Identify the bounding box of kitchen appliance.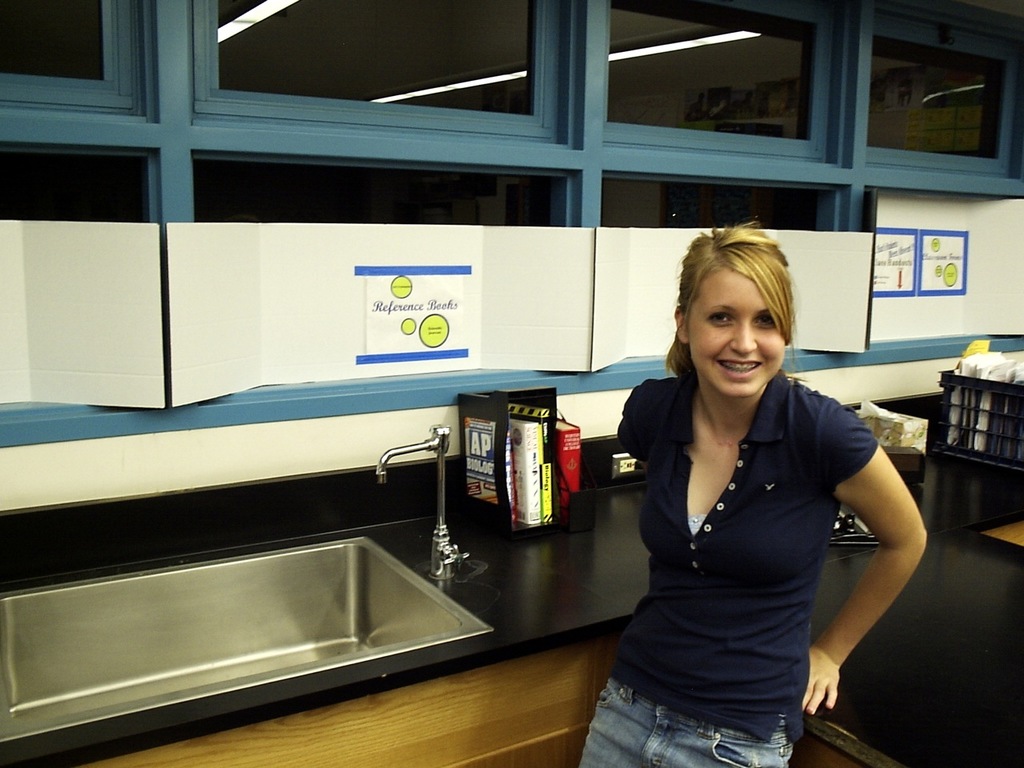
552:414:584:494.
